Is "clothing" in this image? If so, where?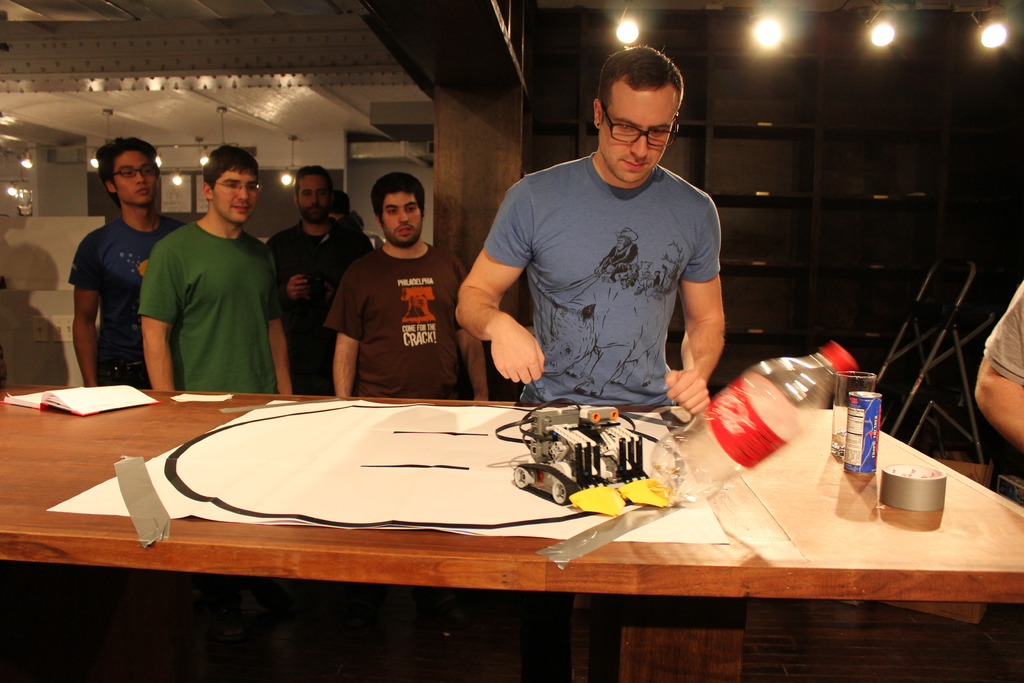
Yes, at 326, 235, 476, 406.
